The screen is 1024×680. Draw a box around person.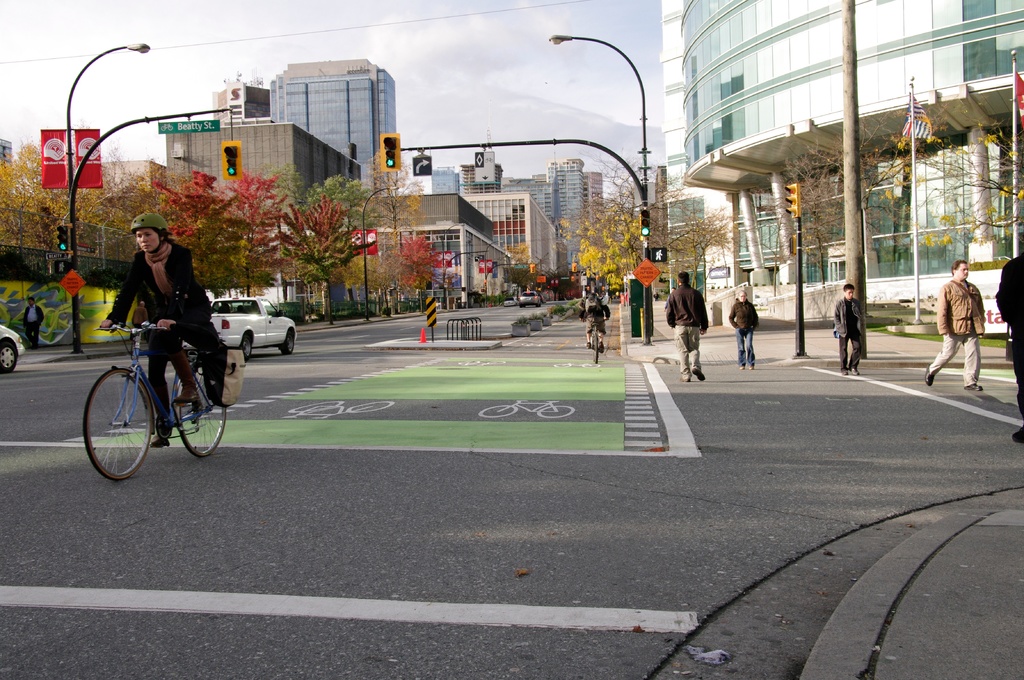
rect(660, 267, 706, 381).
